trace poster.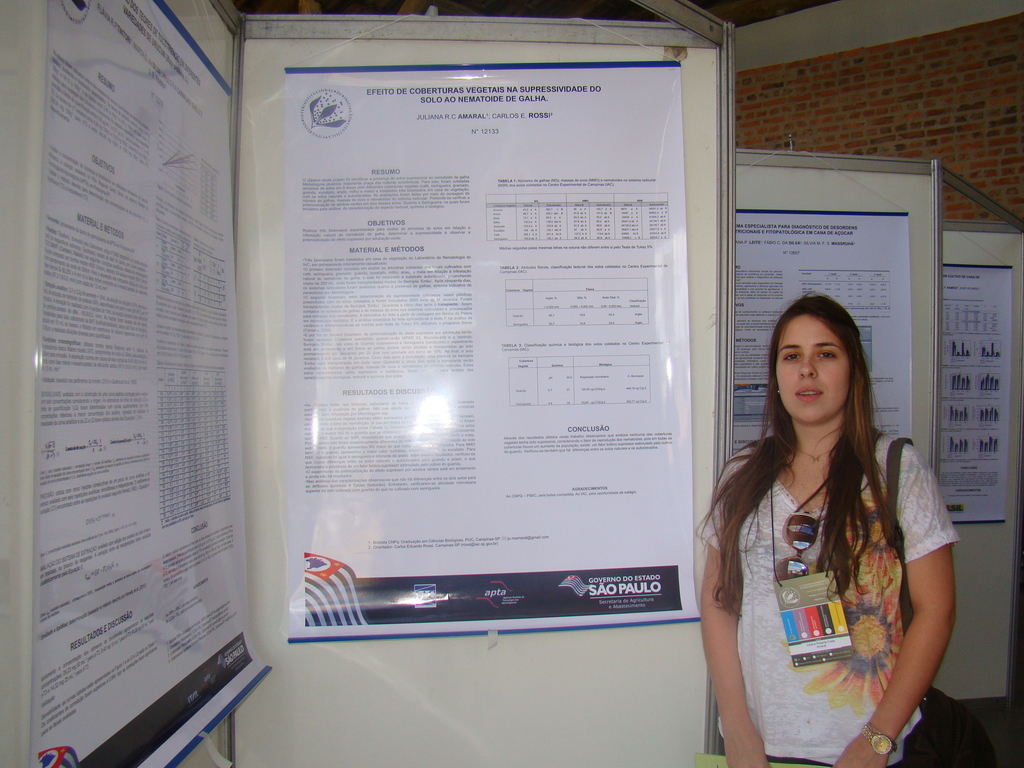
Traced to l=46, t=0, r=268, b=765.
